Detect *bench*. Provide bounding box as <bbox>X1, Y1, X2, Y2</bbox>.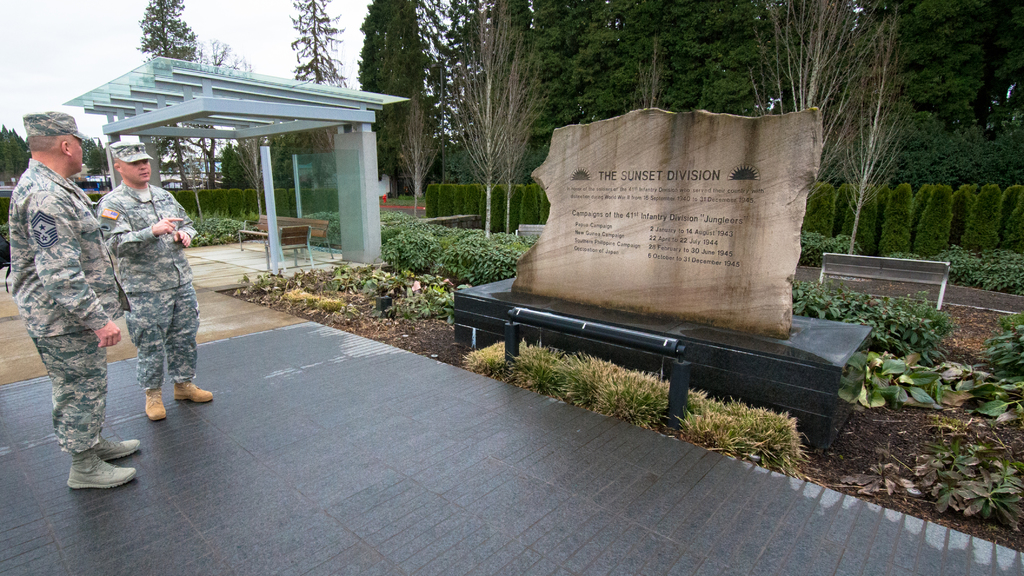
<bbox>820, 255, 952, 310</bbox>.
